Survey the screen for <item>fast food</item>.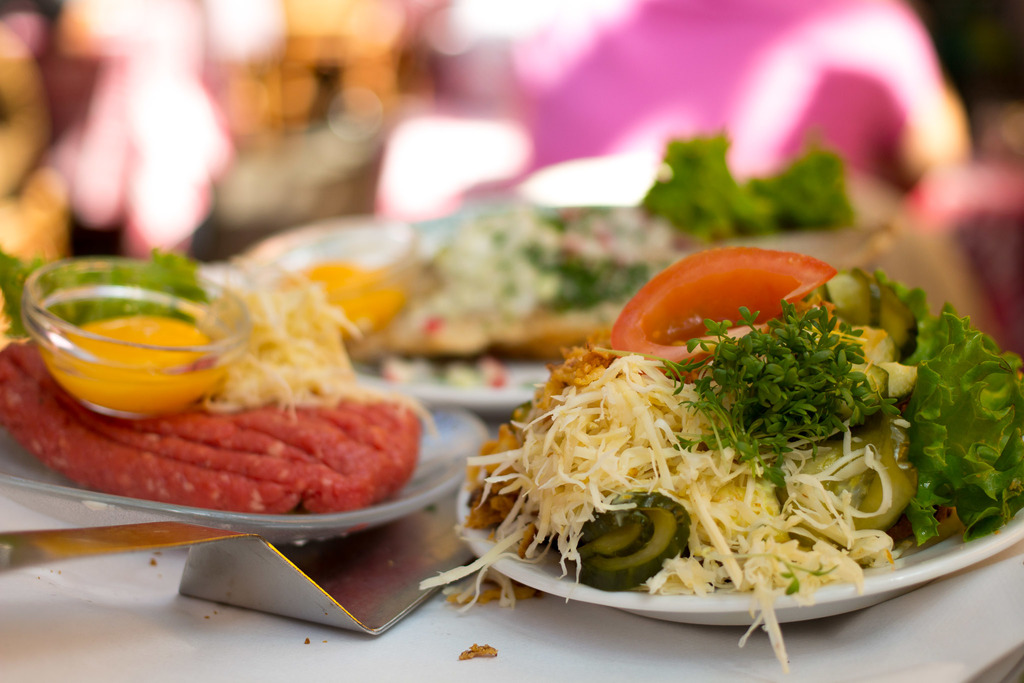
Survey found: 417/247/1023/677.
